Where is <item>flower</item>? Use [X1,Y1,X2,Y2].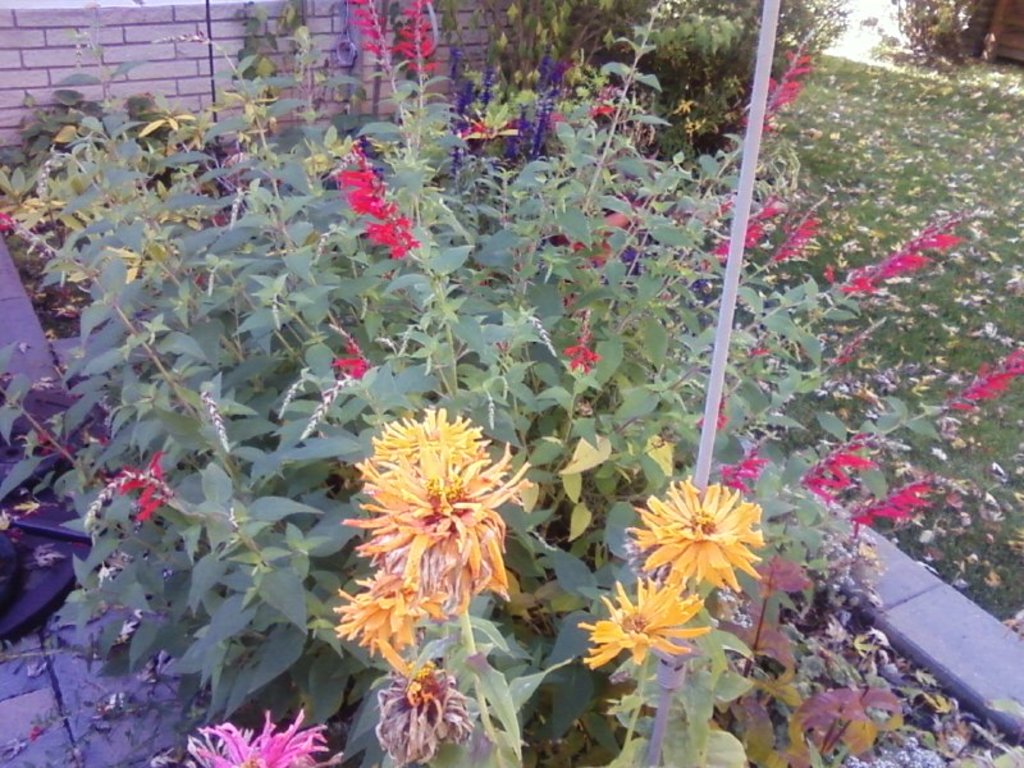
[340,157,419,259].
